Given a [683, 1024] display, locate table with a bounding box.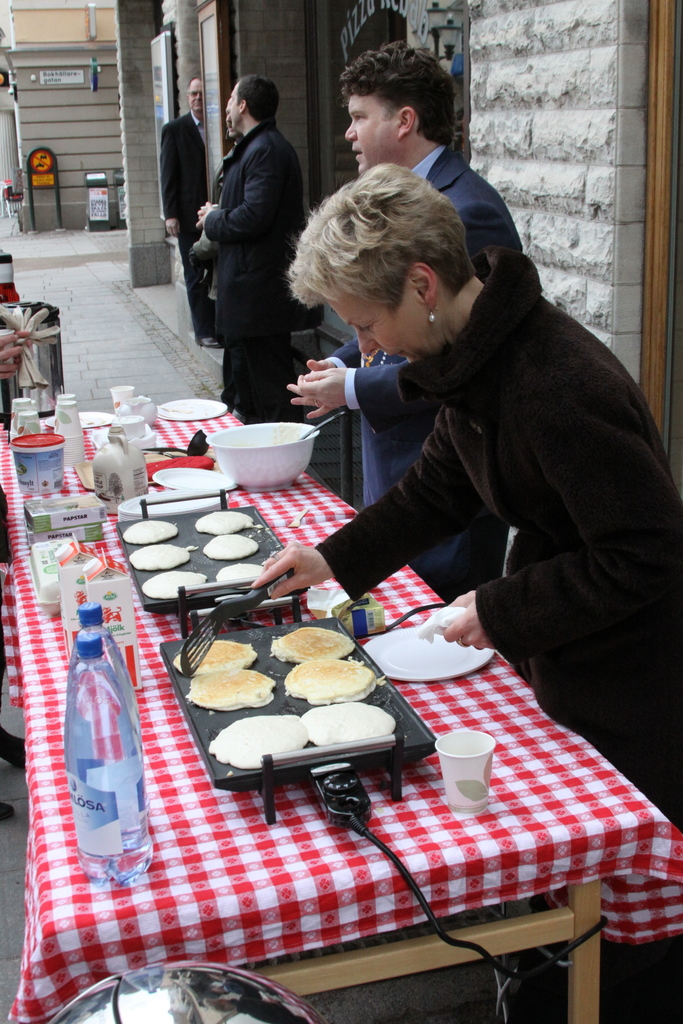
Located: select_region(0, 384, 681, 1021).
